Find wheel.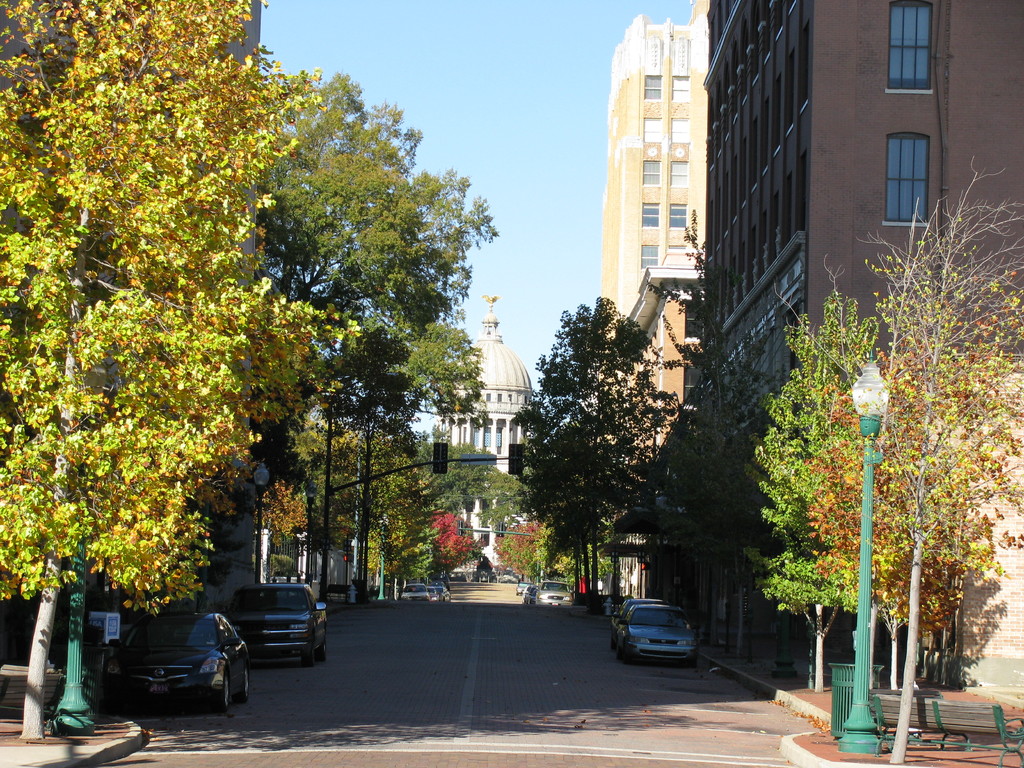
316 628 329 664.
